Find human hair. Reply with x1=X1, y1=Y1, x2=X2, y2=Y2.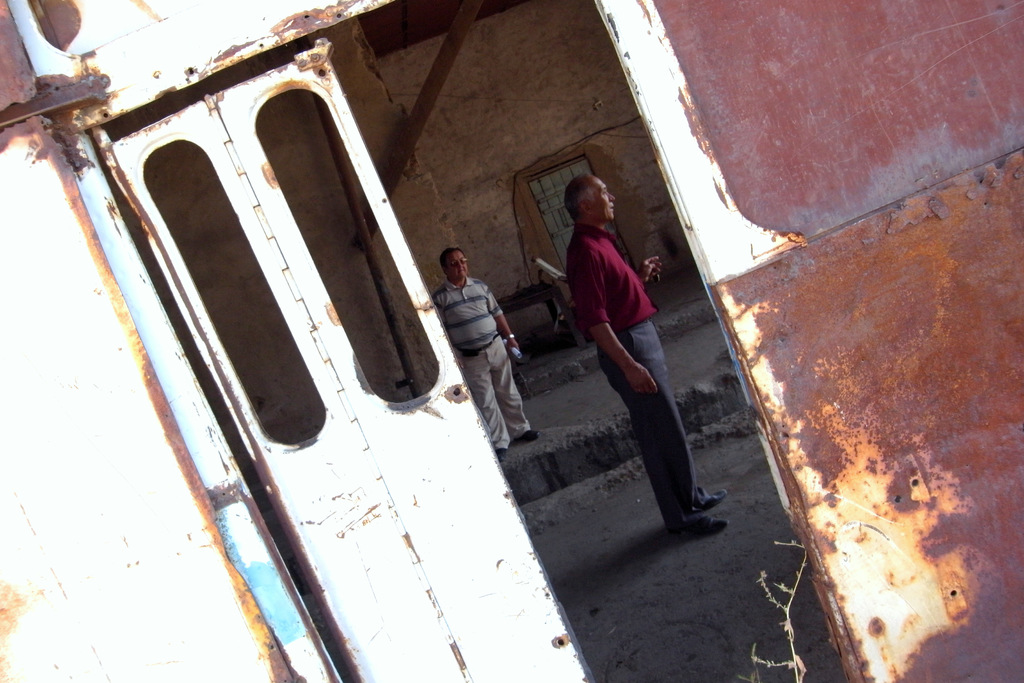
x1=566, y1=180, x2=593, y2=220.
